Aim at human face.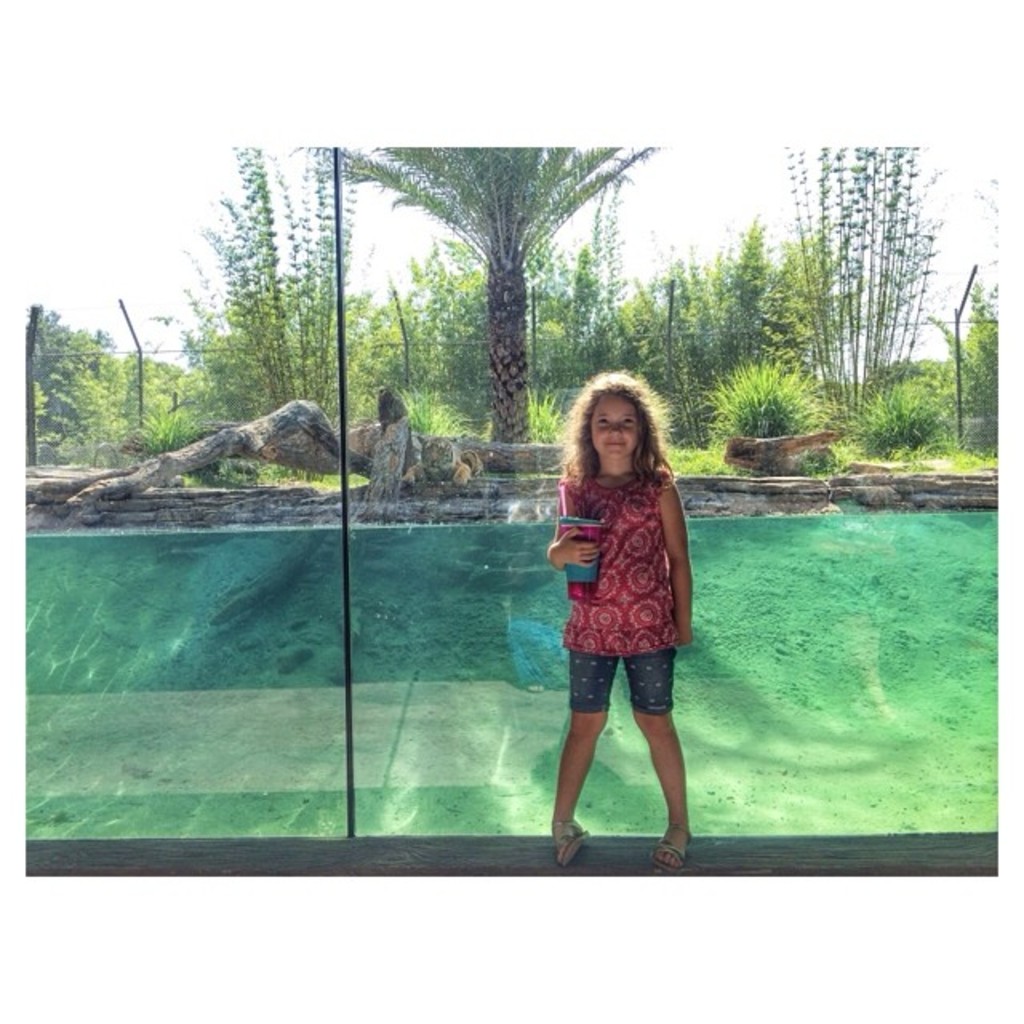
Aimed at (590, 384, 643, 467).
